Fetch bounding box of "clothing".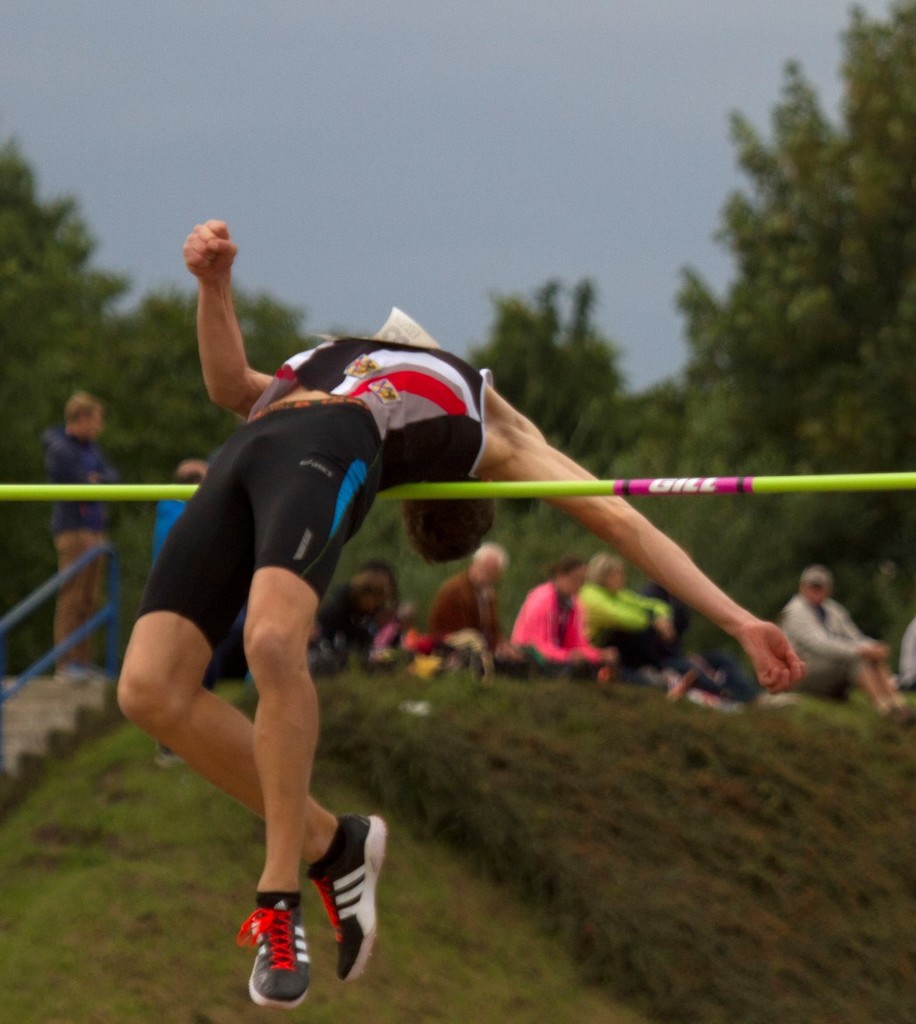
Bbox: <box>425,569,496,648</box>.
